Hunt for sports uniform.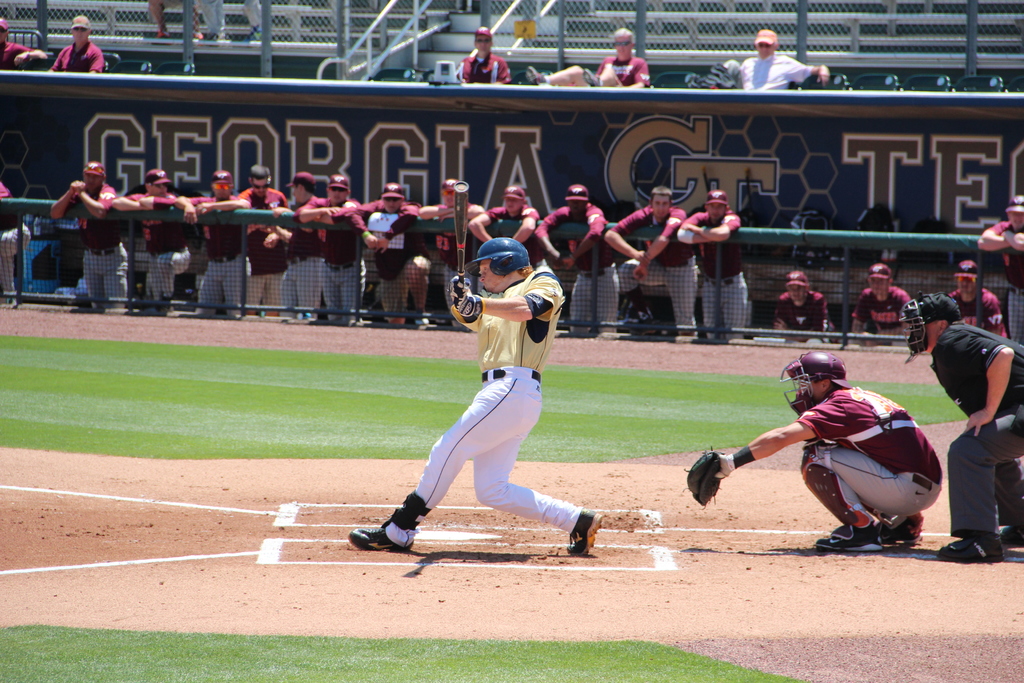
Hunted down at detection(615, 205, 694, 336).
